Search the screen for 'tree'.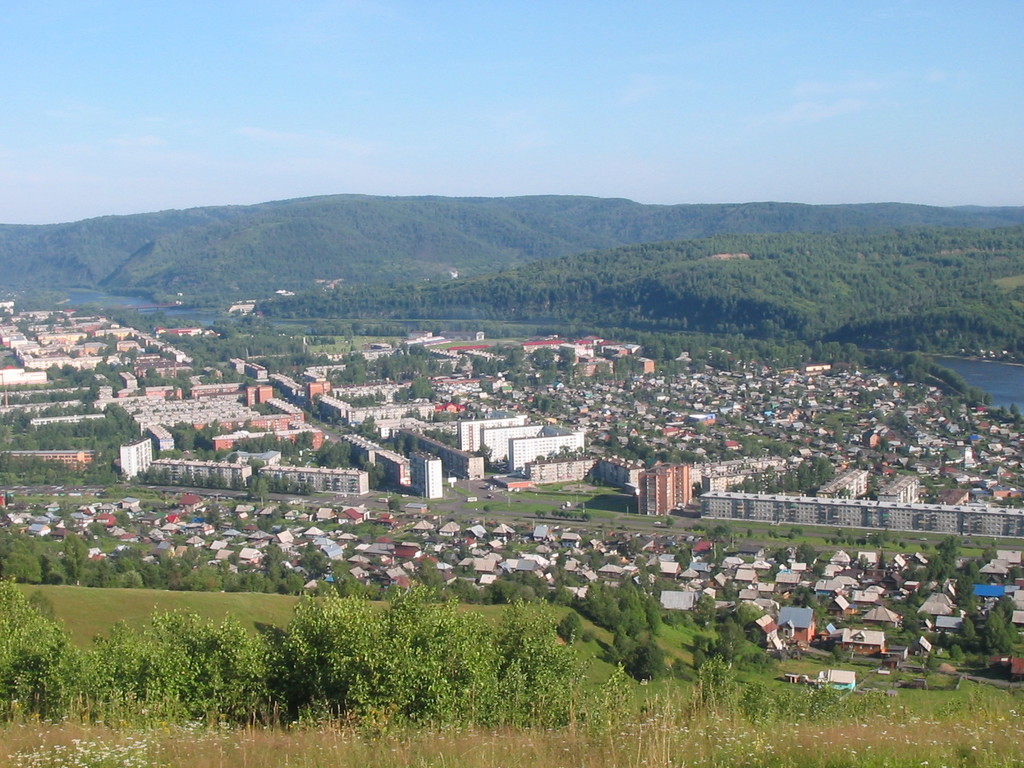
Found at 59 318 74 328.
